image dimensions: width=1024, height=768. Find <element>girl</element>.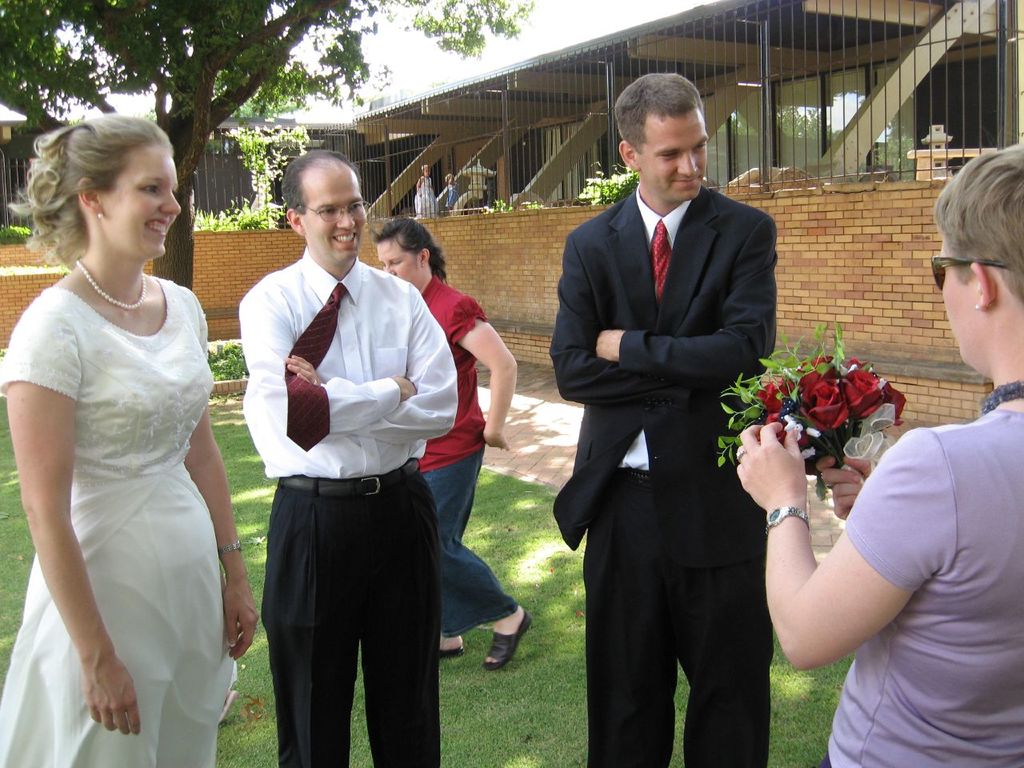
x1=0, y1=117, x2=251, y2=767.
